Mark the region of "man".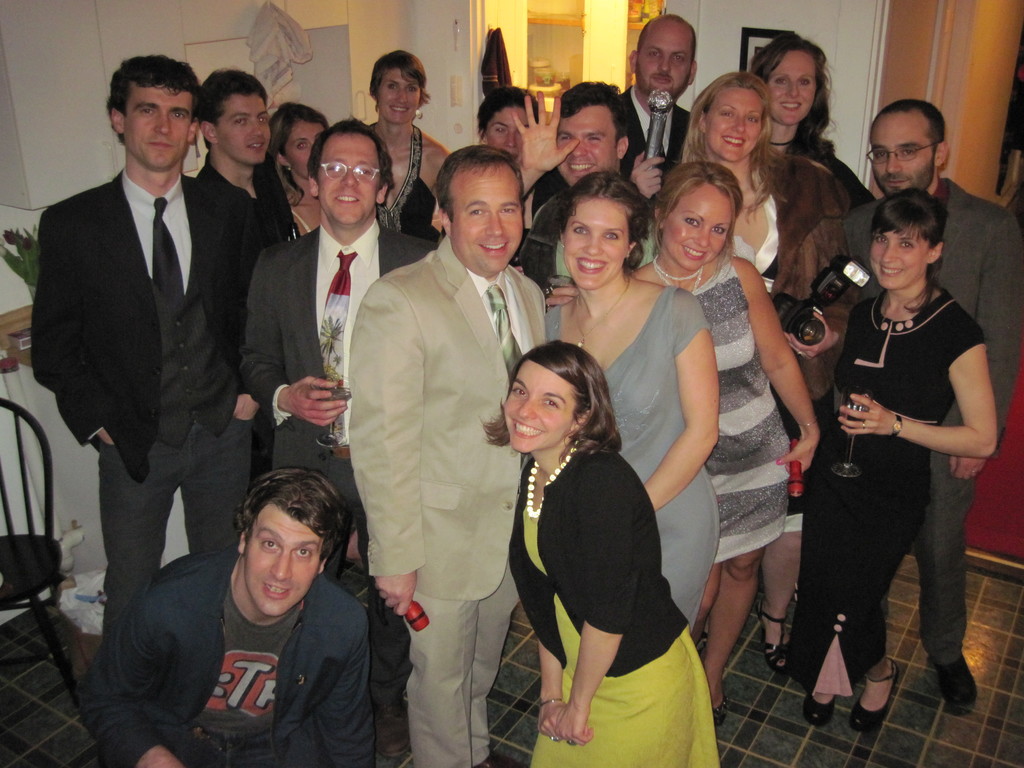
Region: (left=847, top=99, right=1023, bottom=714).
